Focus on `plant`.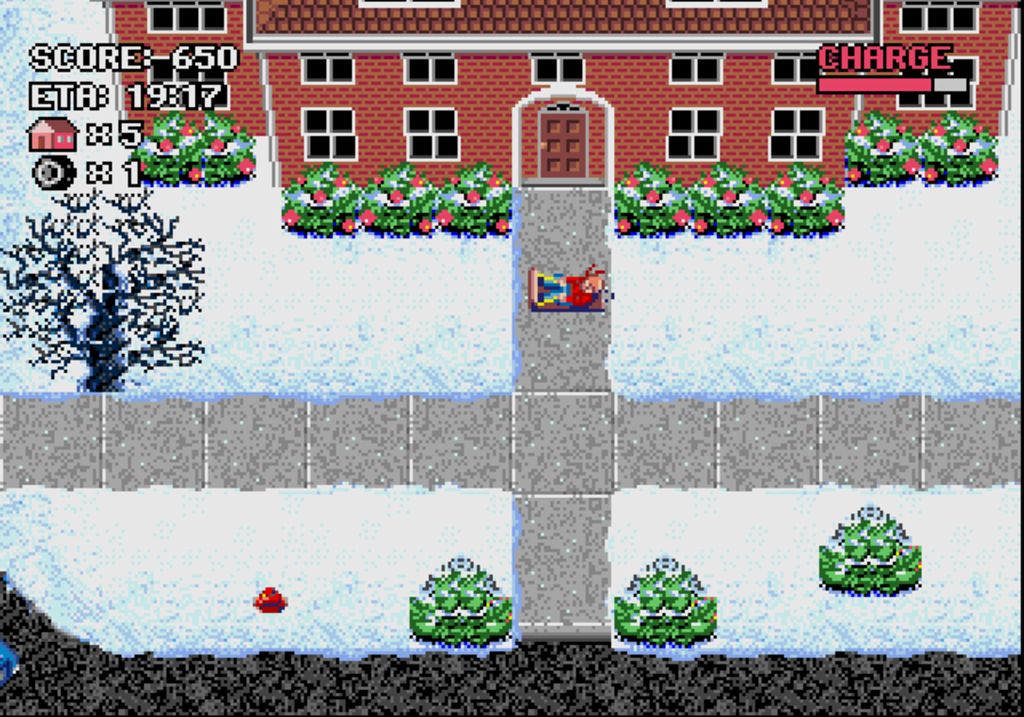
Focused at <box>747,157,856,235</box>.
